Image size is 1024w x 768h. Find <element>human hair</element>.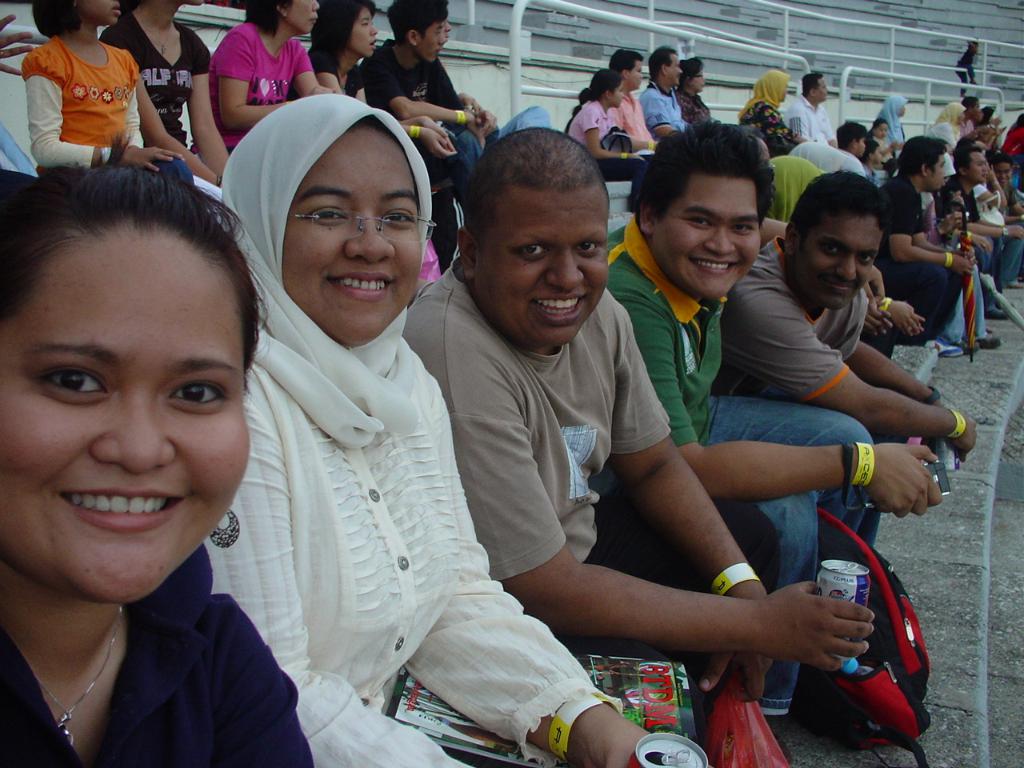
select_region(612, 46, 650, 76).
